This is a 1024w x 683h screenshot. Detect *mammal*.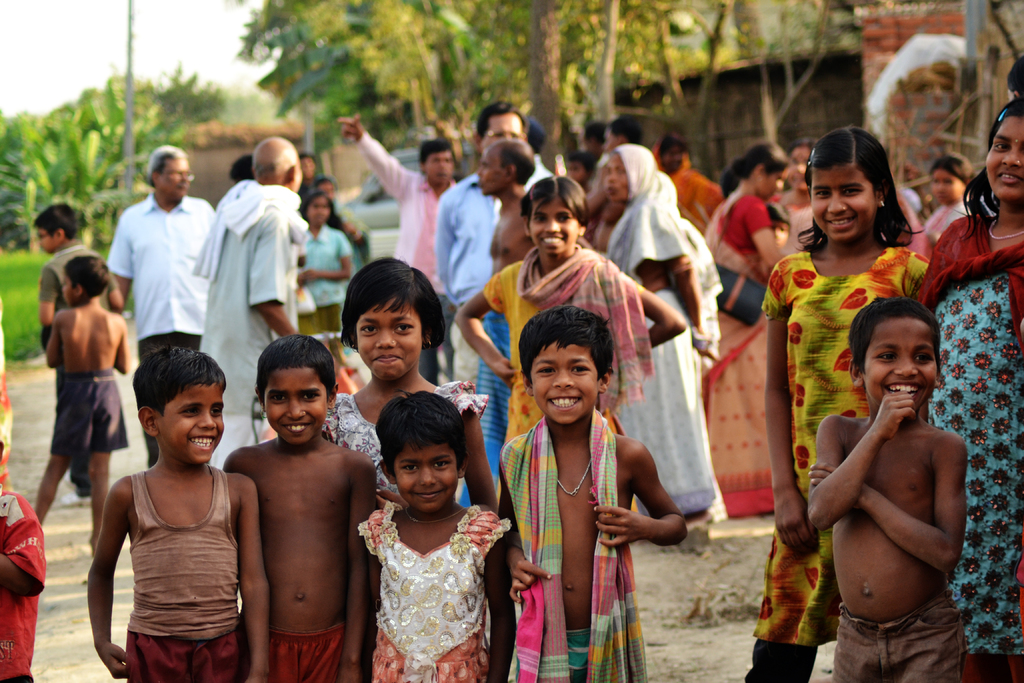
Rect(804, 293, 972, 682).
